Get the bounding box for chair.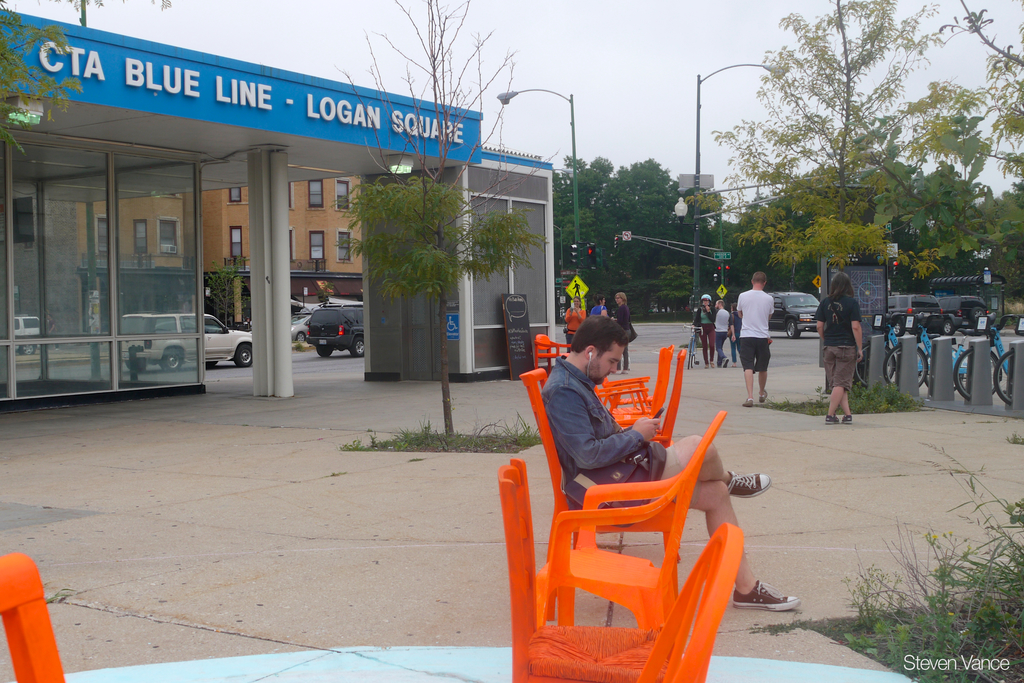
536,336,572,368.
